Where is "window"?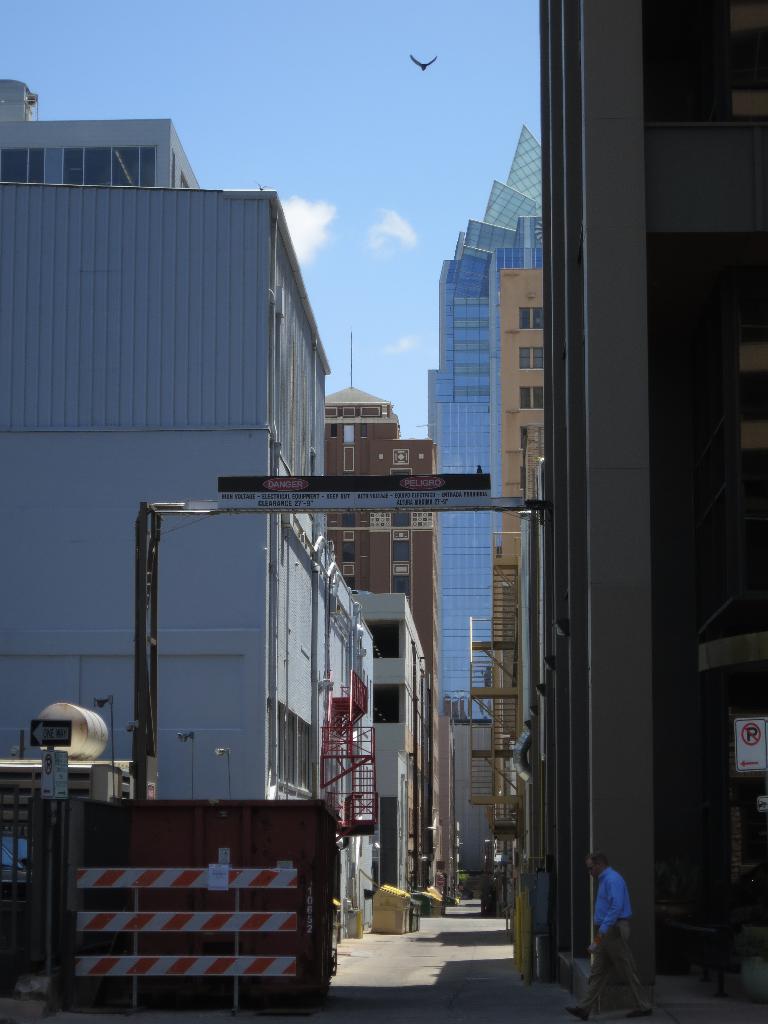
[396, 511, 412, 529].
